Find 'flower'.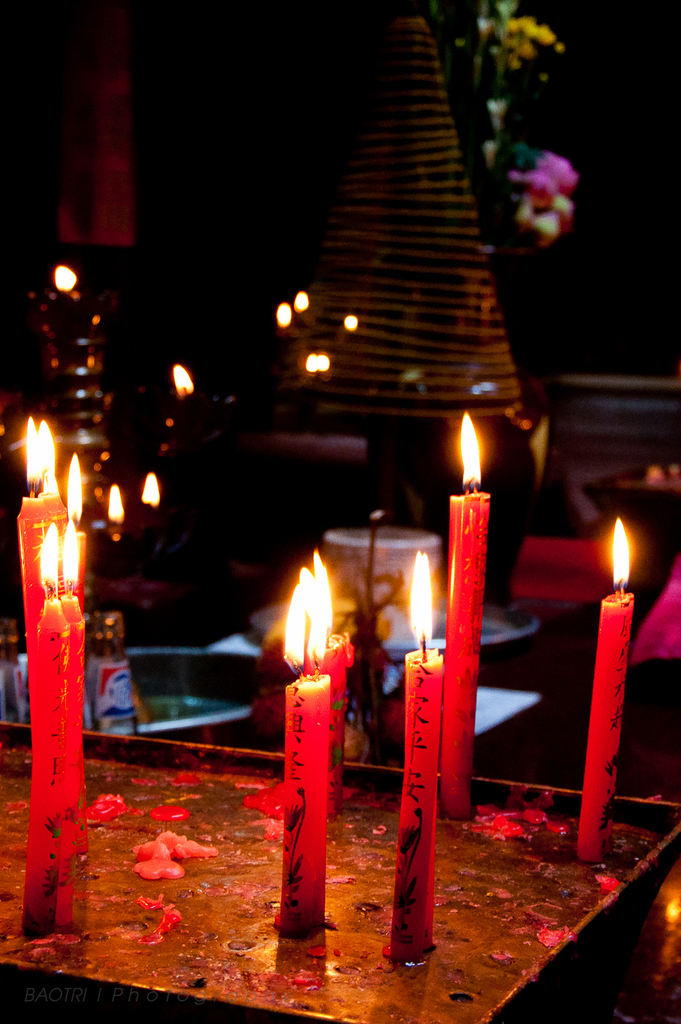
<region>490, 91, 510, 129</region>.
